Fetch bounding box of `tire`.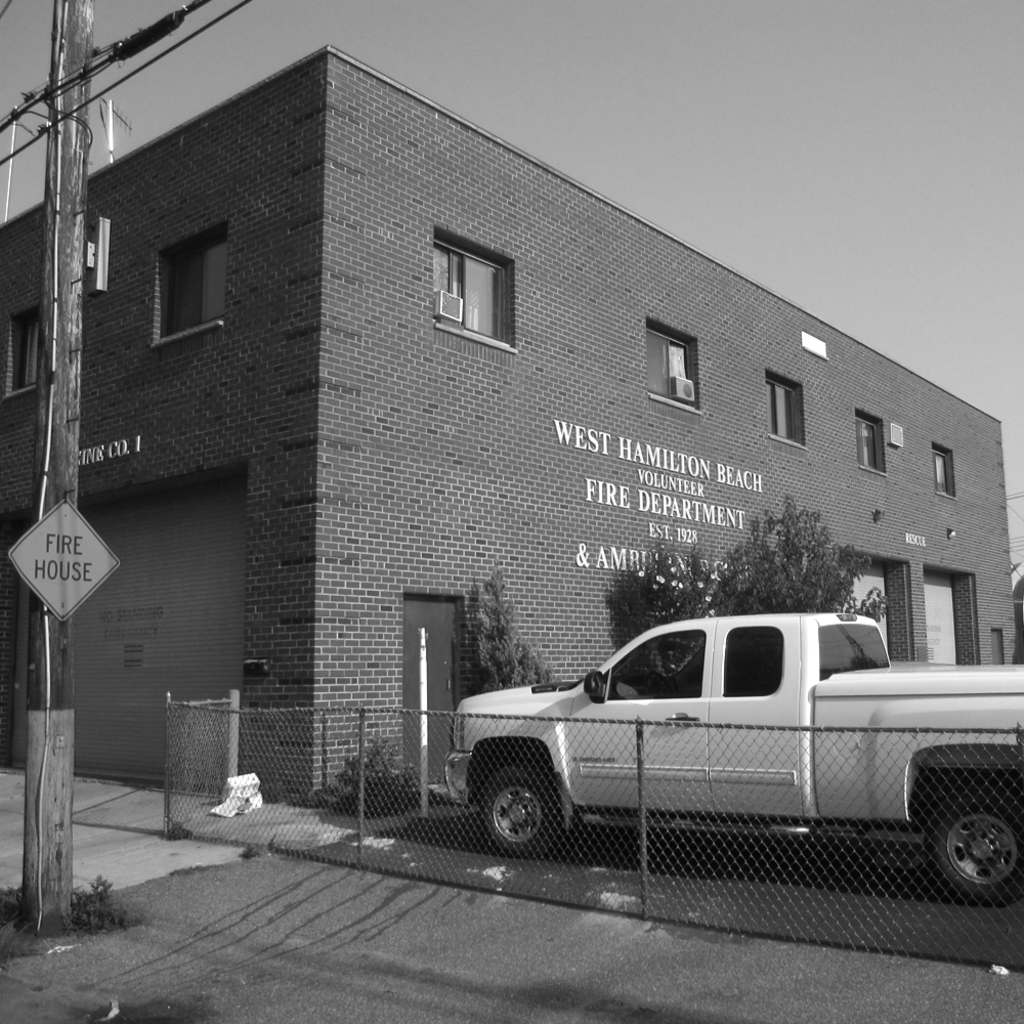
Bbox: <bbox>929, 796, 1023, 909</bbox>.
